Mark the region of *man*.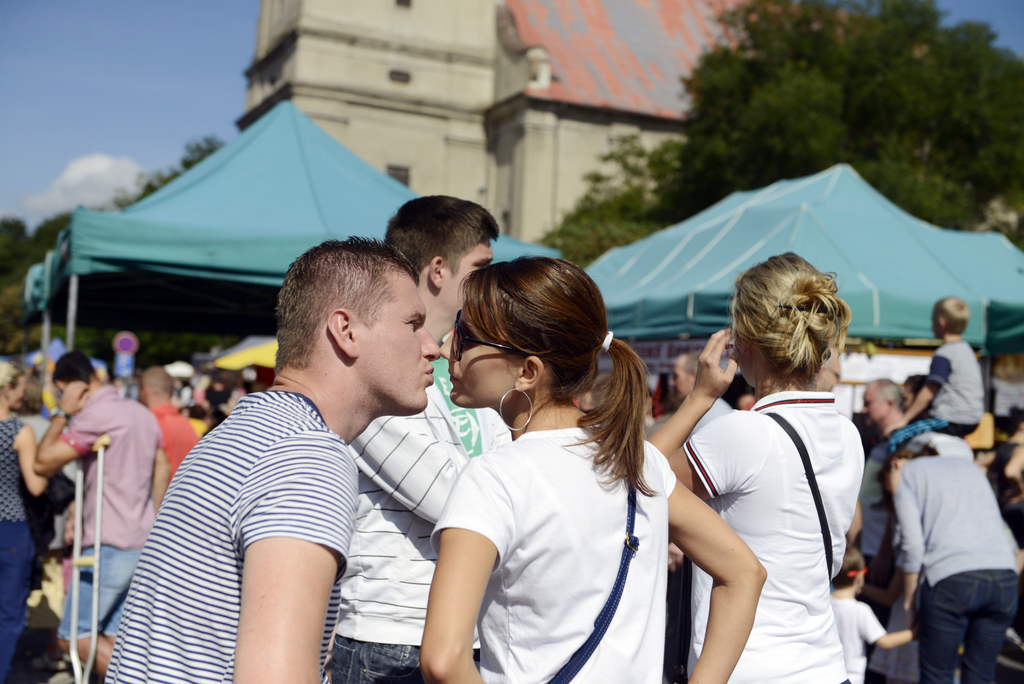
Region: Rect(39, 345, 161, 673).
